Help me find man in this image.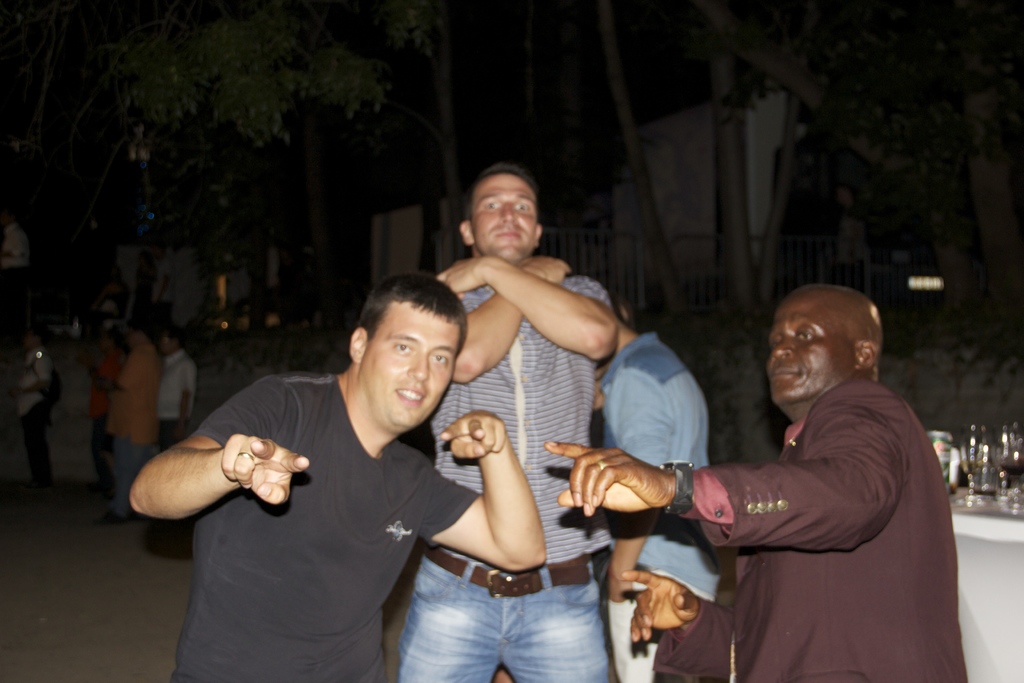
Found it: (94, 321, 134, 482).
